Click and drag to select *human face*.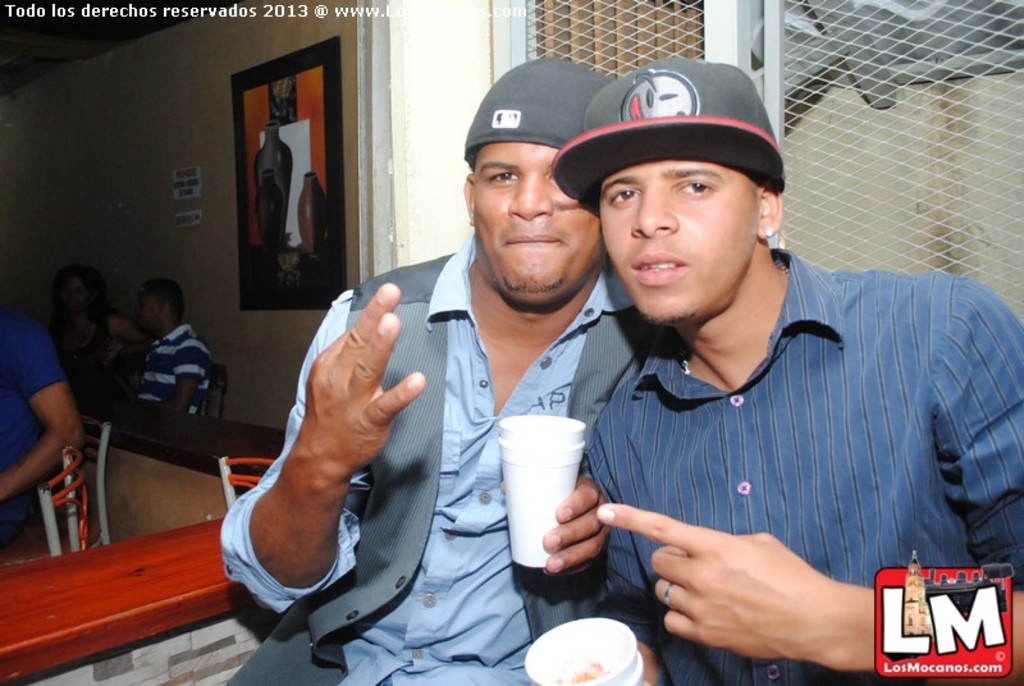
Selection: left=593, top=156, right=764, bottom=324.
